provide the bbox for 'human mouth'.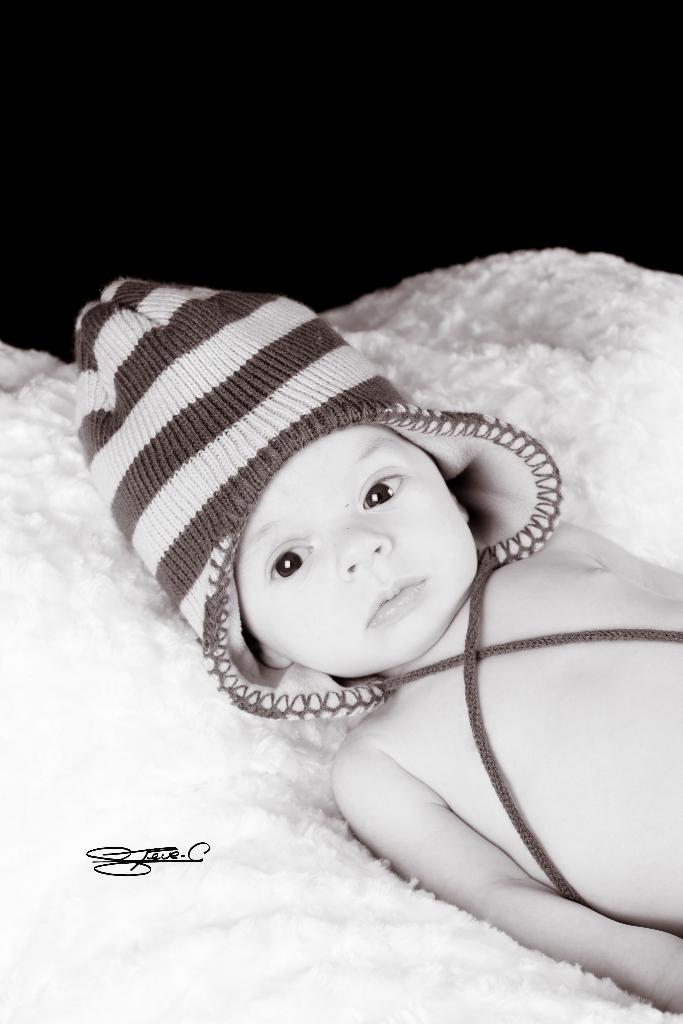
366/572/433/626.
